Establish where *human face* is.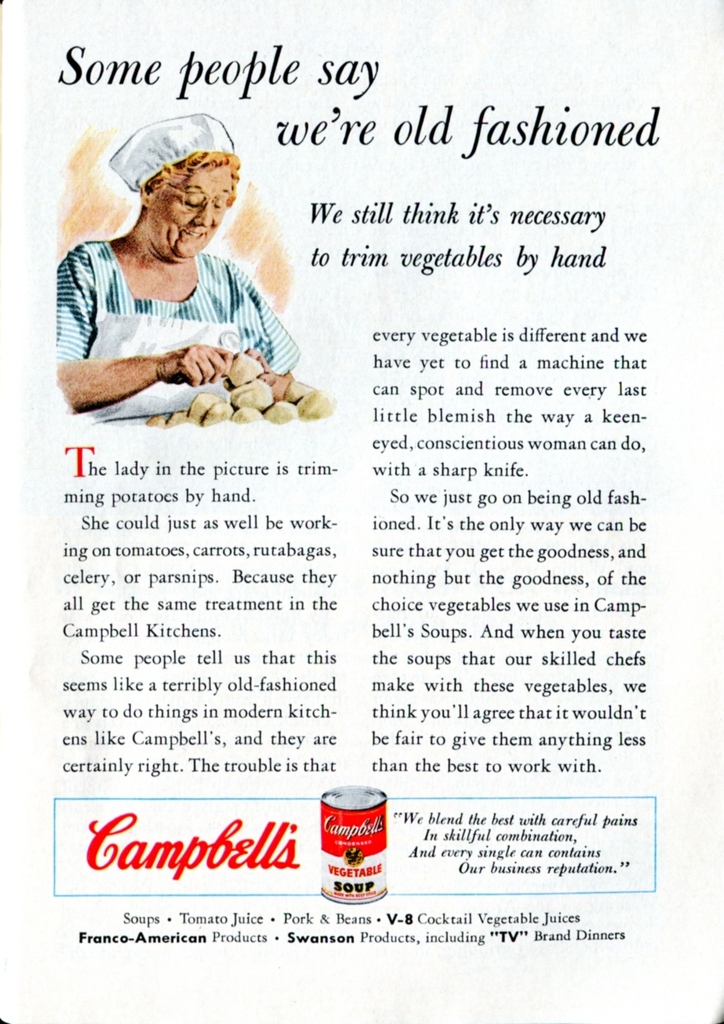
Established at (157,166,232,263).
